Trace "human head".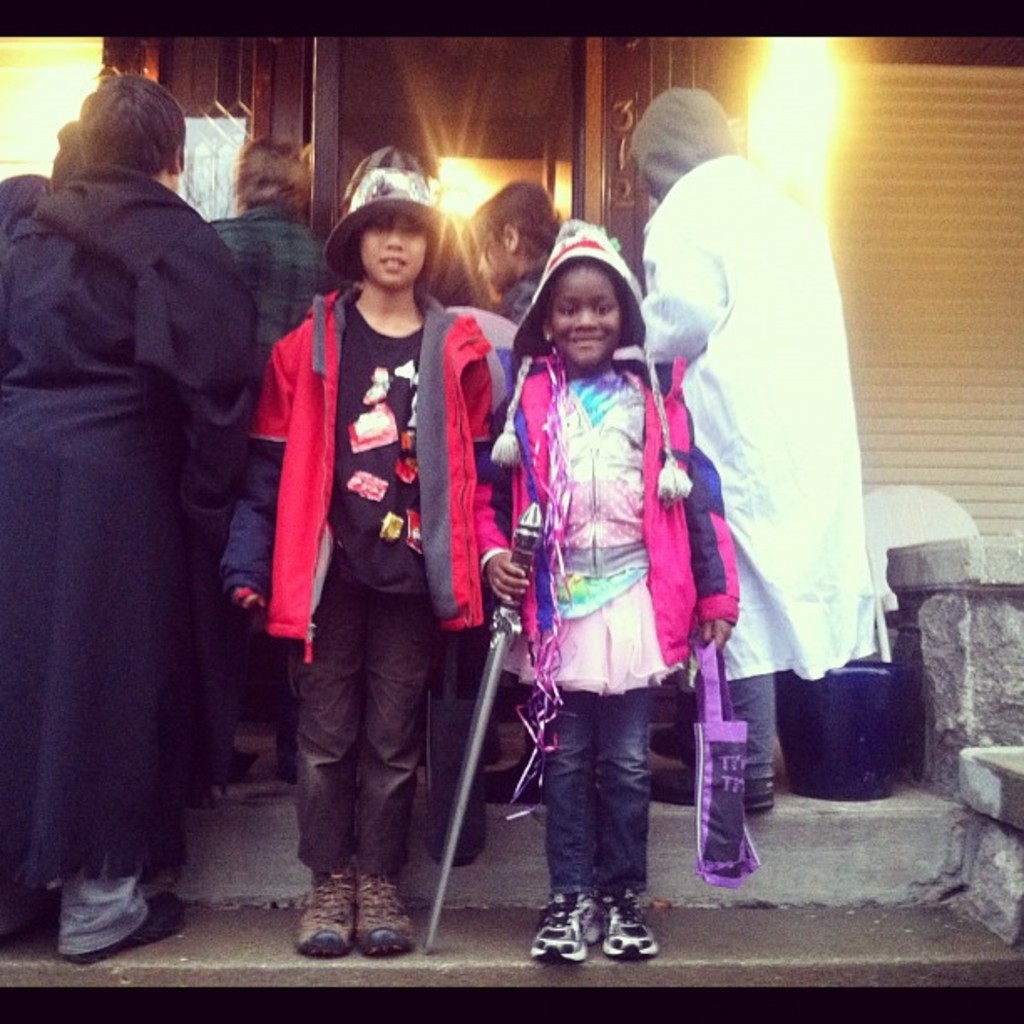
Traced to 632 87 738 202.
